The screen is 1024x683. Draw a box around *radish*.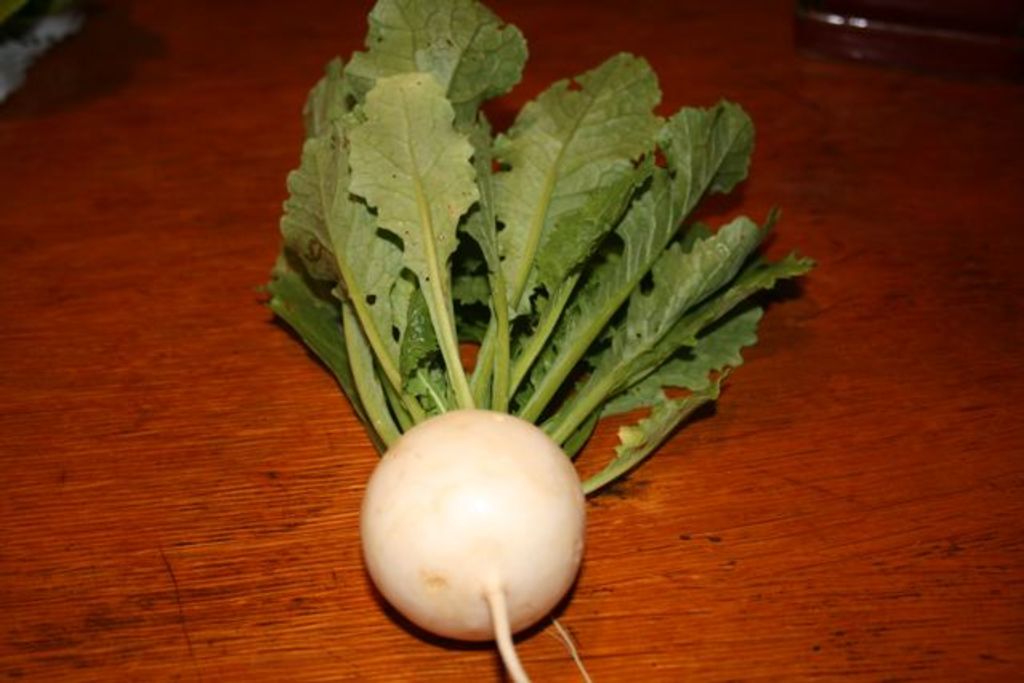
[260, 0, 814, 681].
